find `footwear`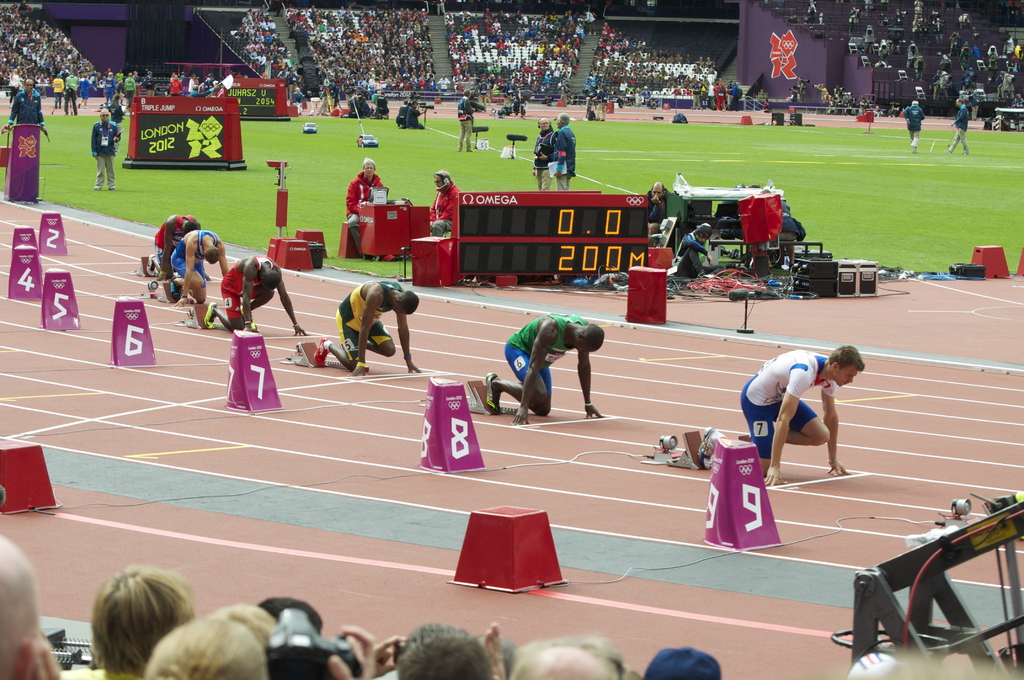
box=[699, 423, 715, 467]
